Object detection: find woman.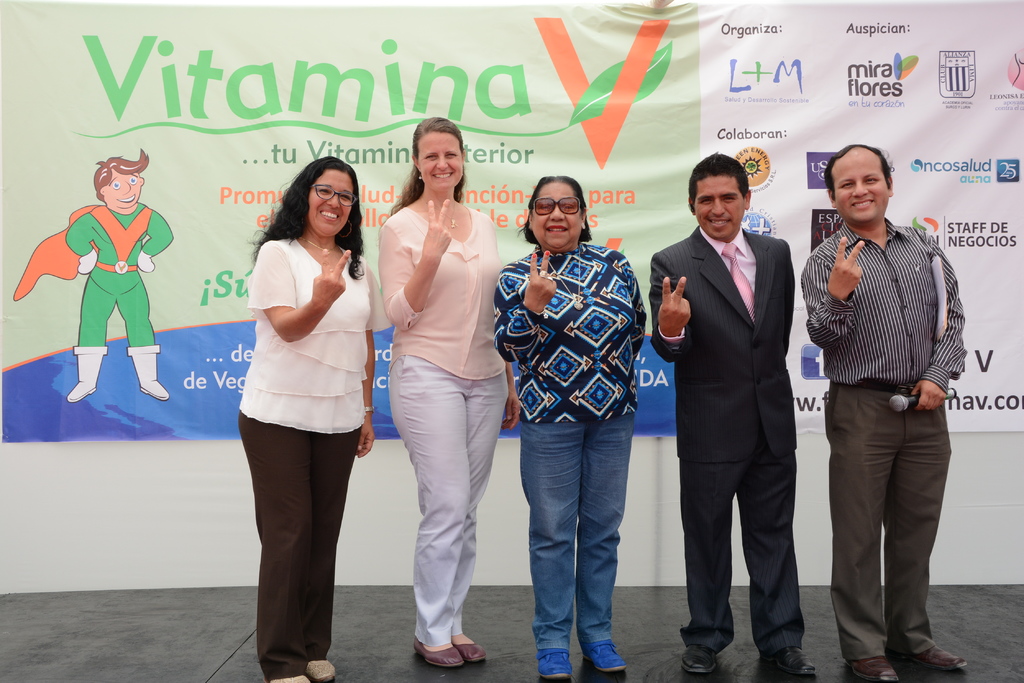
362, 99, 503, 659.
